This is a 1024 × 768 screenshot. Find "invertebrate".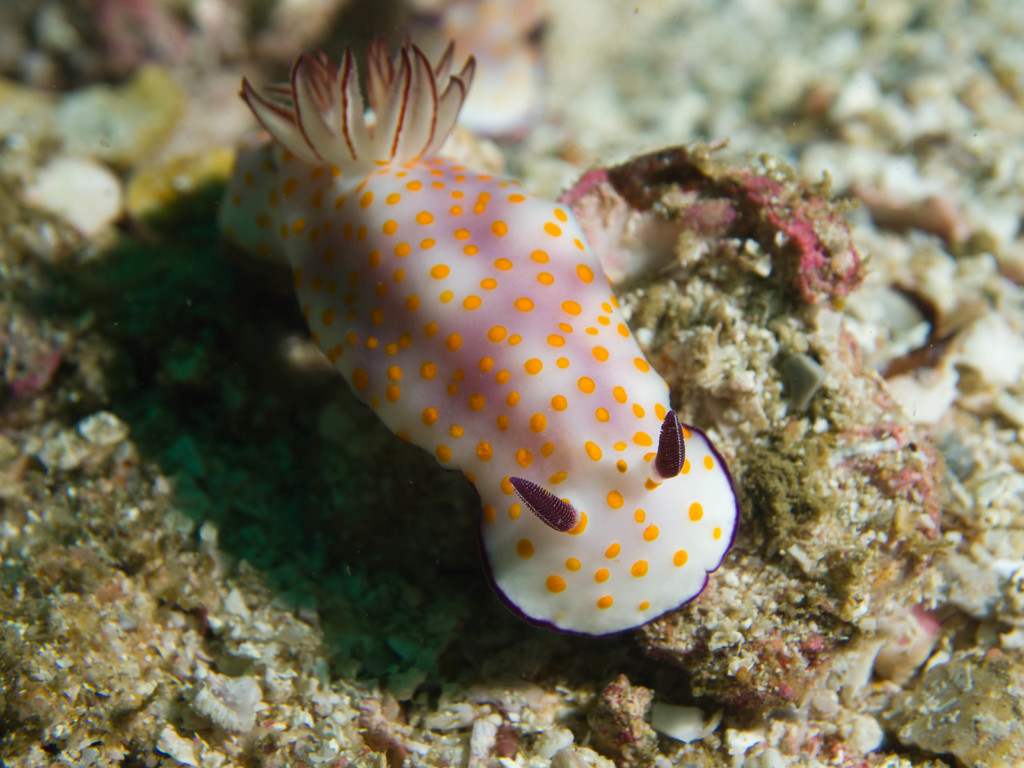
Bounding box: BBox(212, 20, 738, 637).
